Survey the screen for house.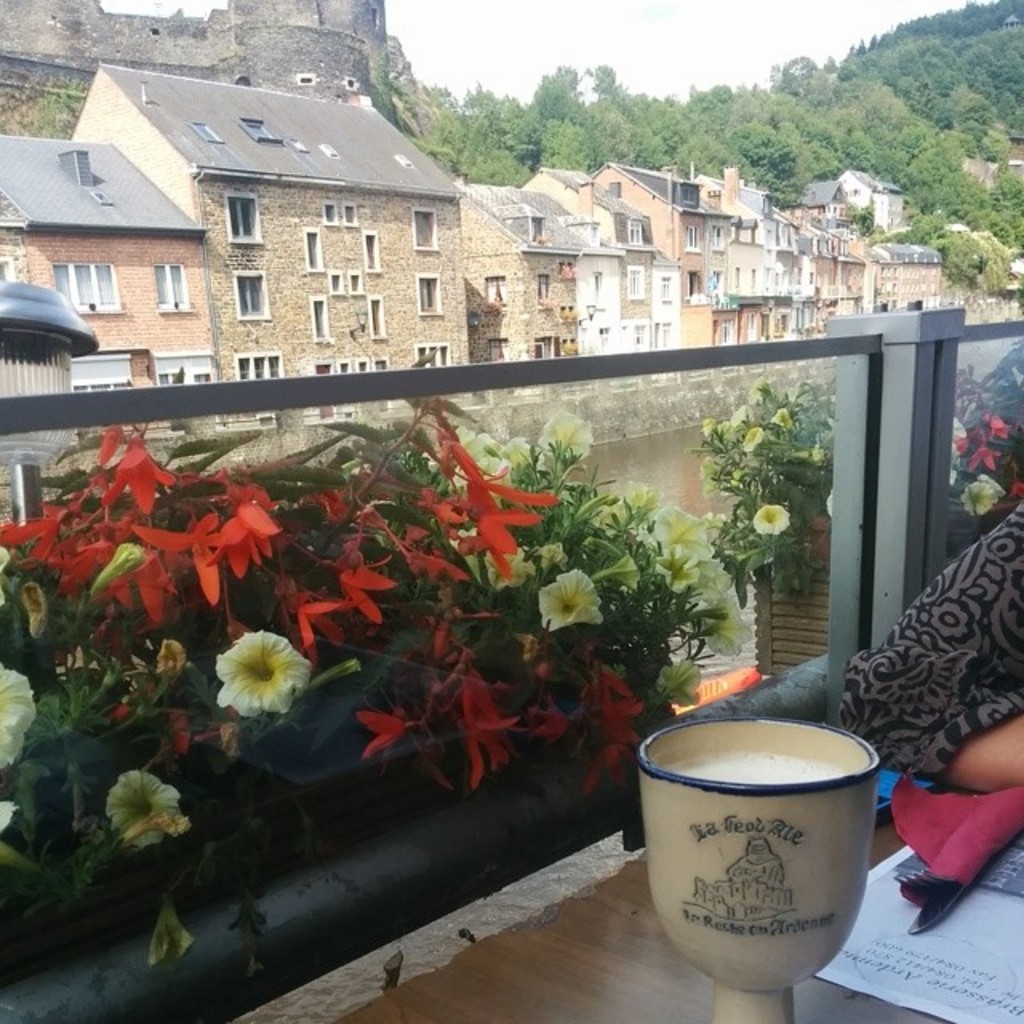
Survey found: <box>832,163,925,227</box>.
